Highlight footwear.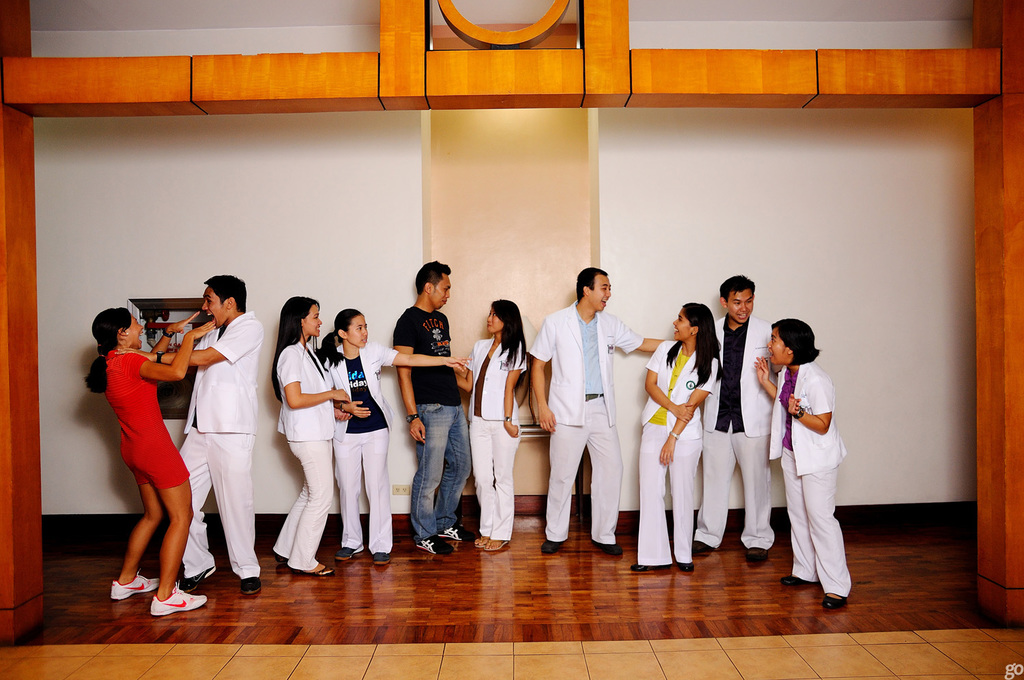
Highlighted region: box(239, 574, 259, 595).
